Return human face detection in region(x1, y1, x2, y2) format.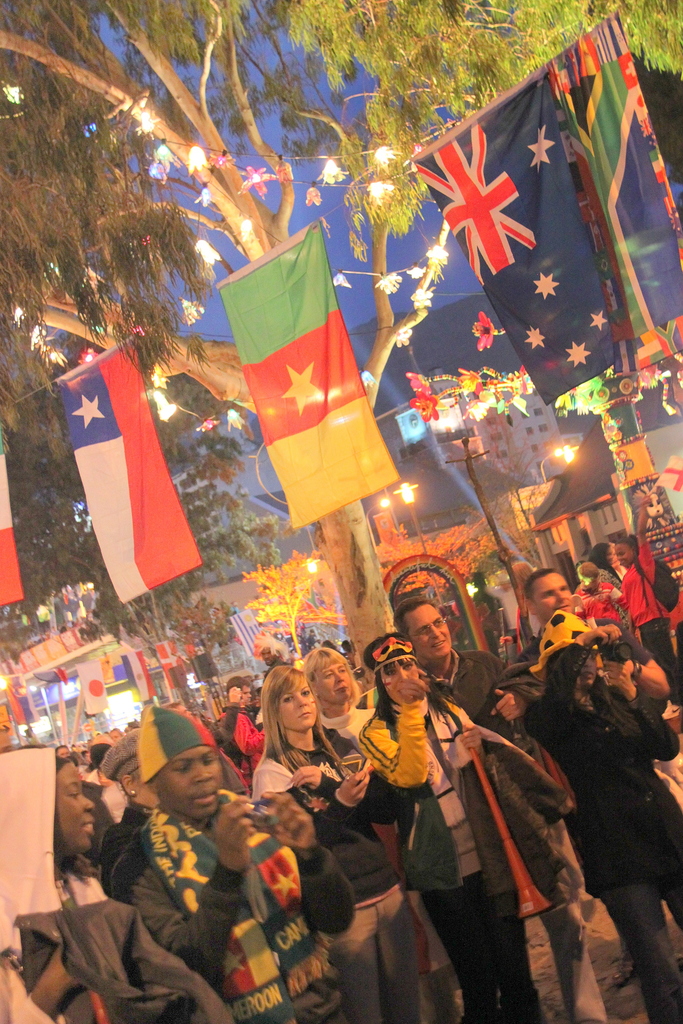
region(378, 664, 418, 703).
